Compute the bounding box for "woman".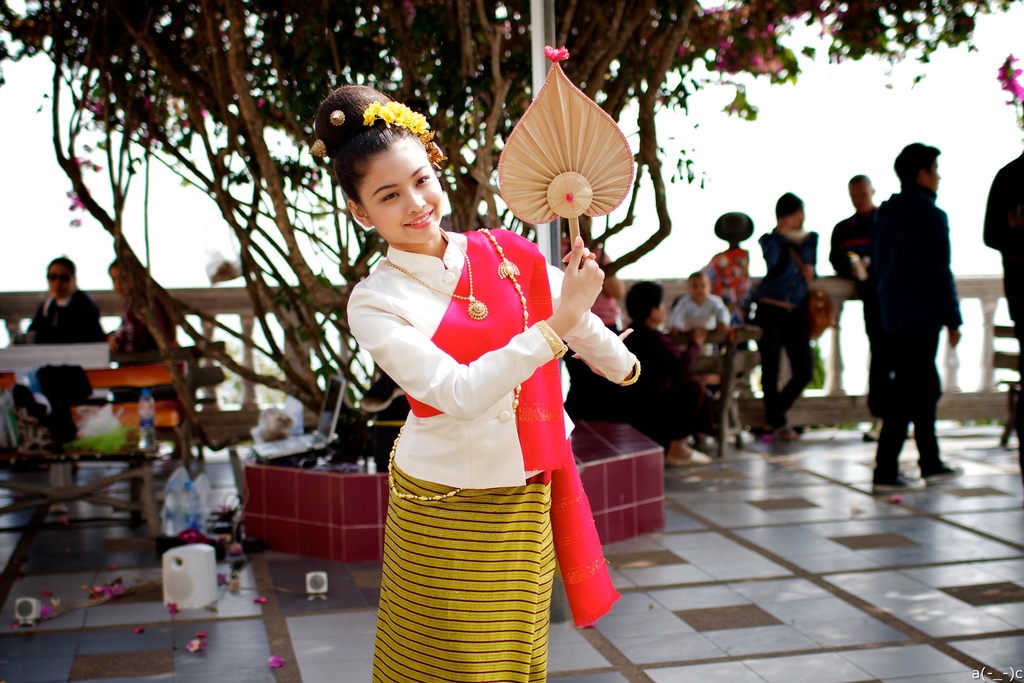
[107,260,148,348].
